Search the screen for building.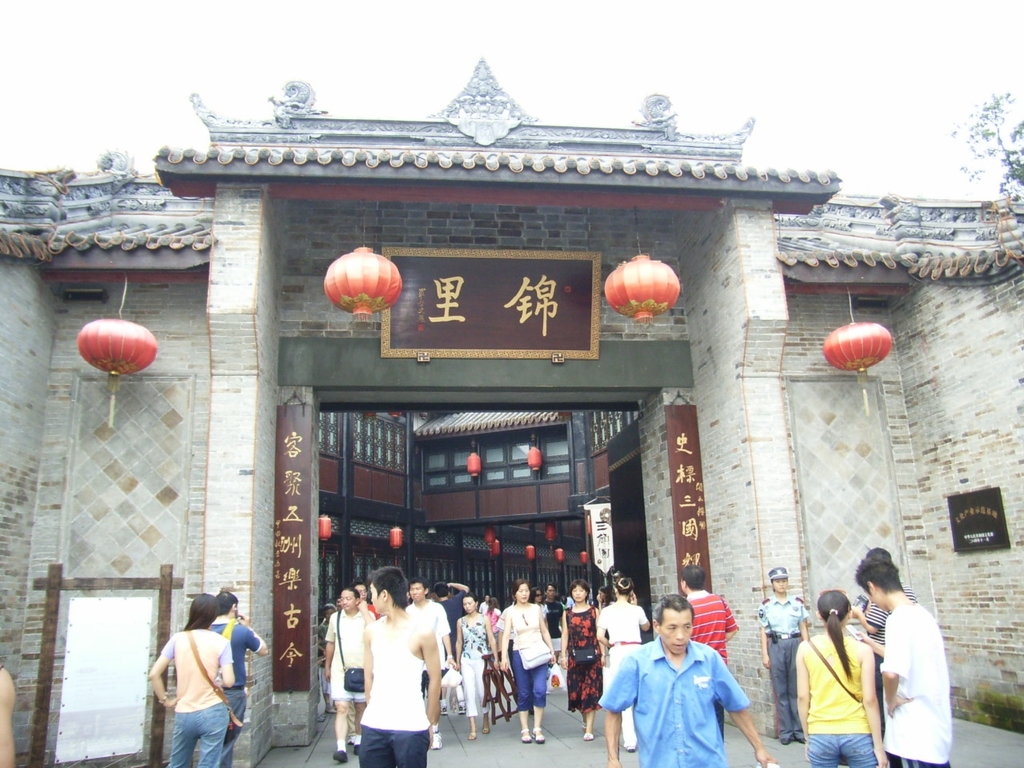
Found at 0, 61, 1023, 767.
